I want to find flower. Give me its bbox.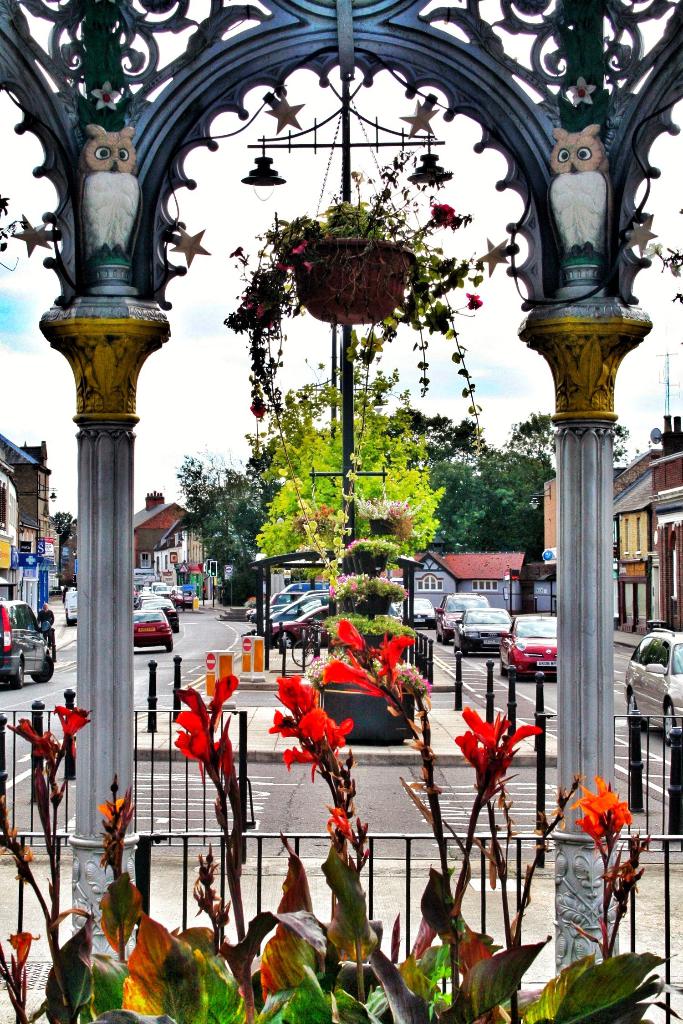
bbox=[313, 622, 440, 746].
